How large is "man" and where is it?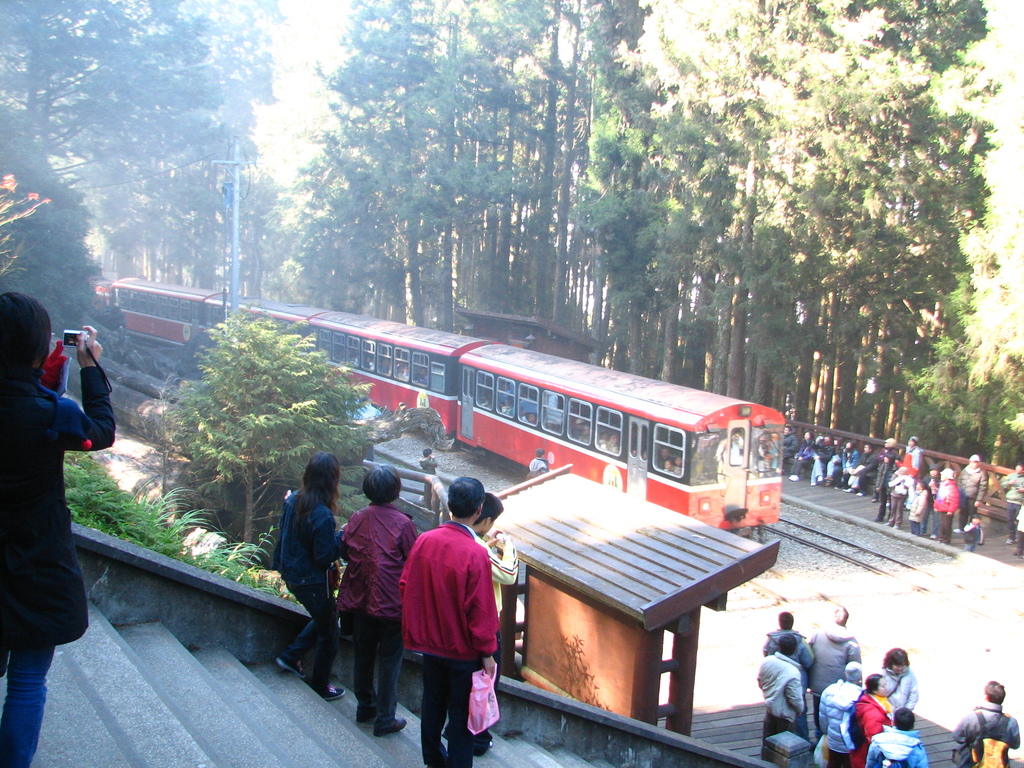
Bounding box: <region>1011, 502, 1023, 570</region>.
